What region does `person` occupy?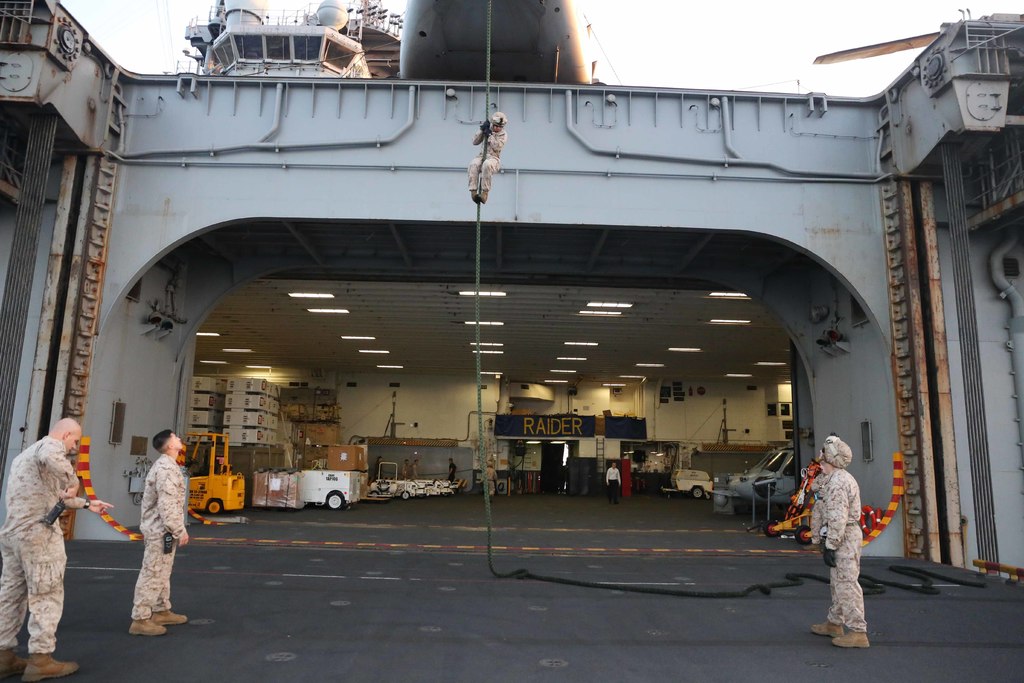
{"left": 410, "top": 457, "right": 419, "bottom": 479}.
